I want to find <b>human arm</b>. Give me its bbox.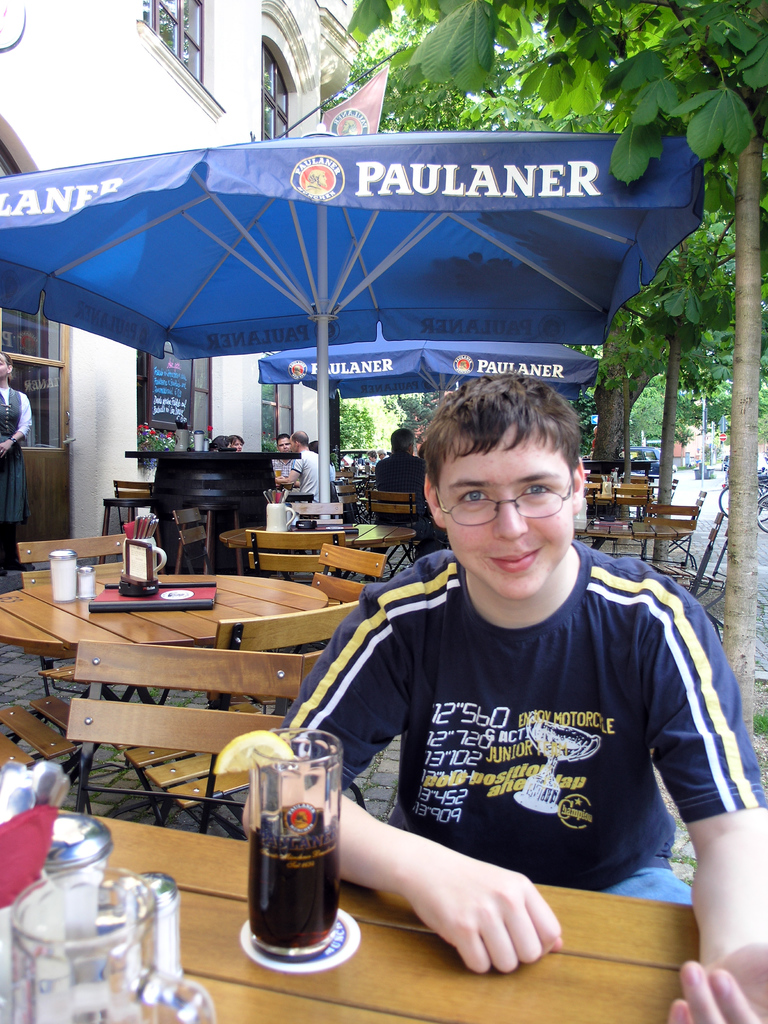
<box>265,554,532,951</box>.
